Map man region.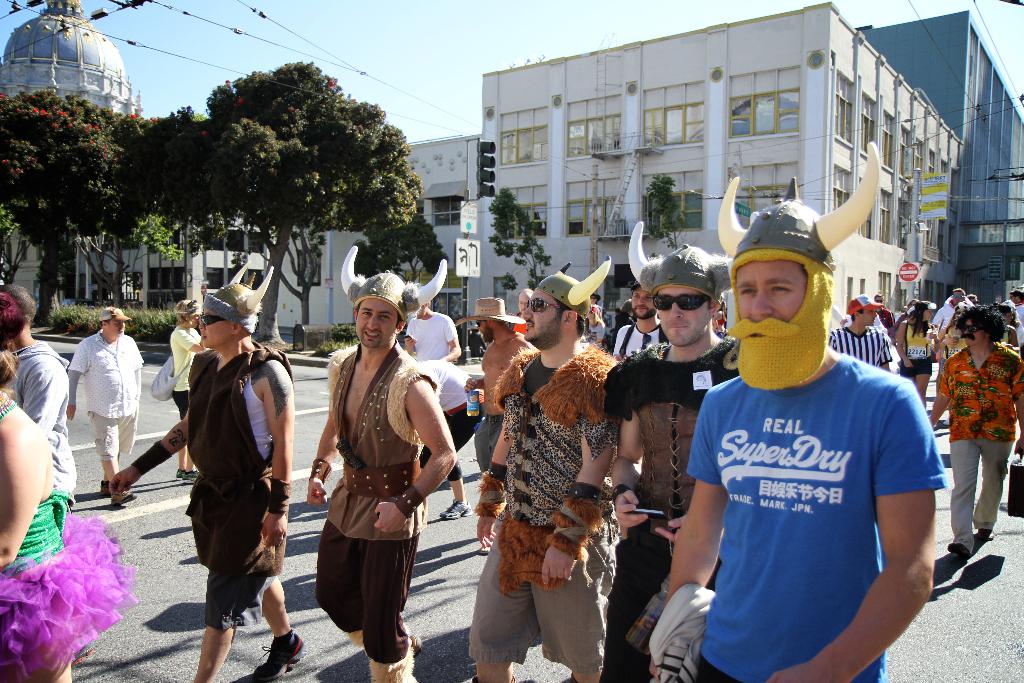
Mapped to [left=472, top=293, right=538, bottom=470].
